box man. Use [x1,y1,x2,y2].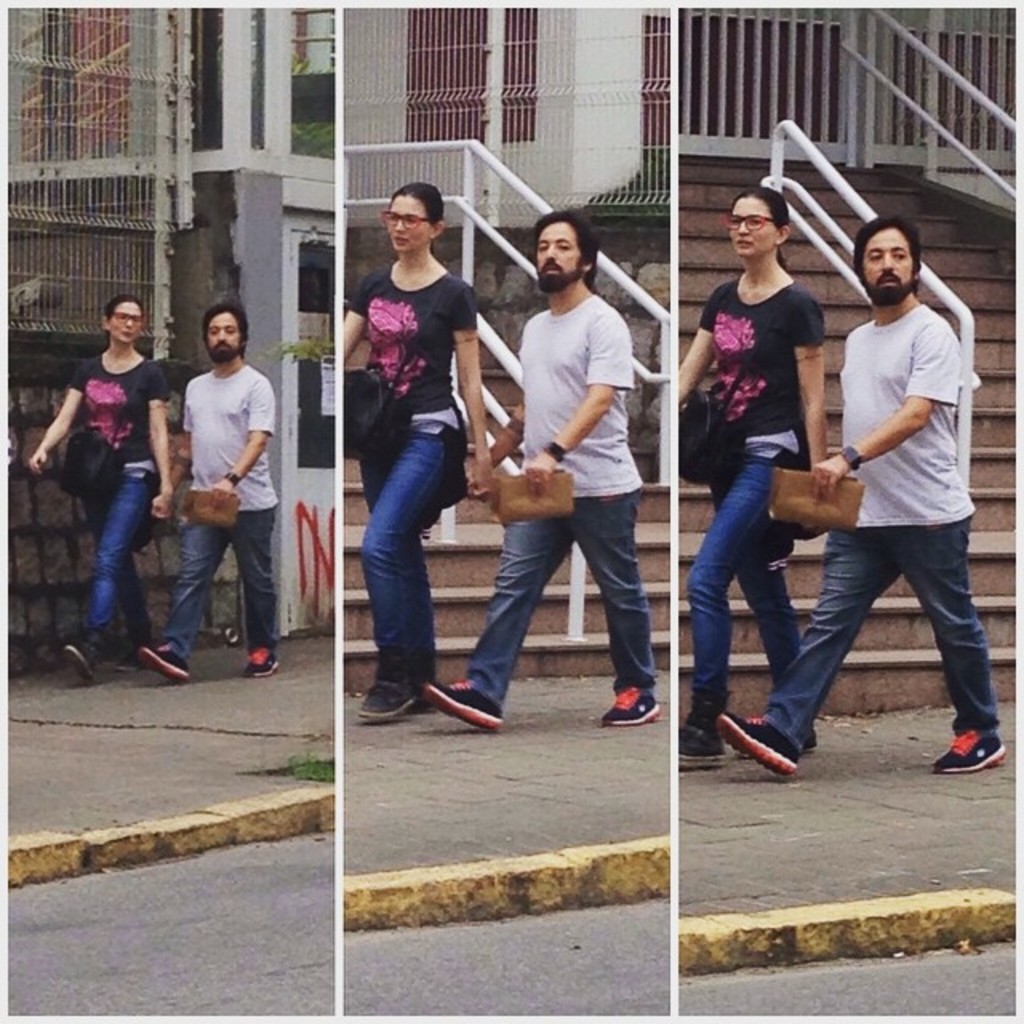
[426,208,661,733].
